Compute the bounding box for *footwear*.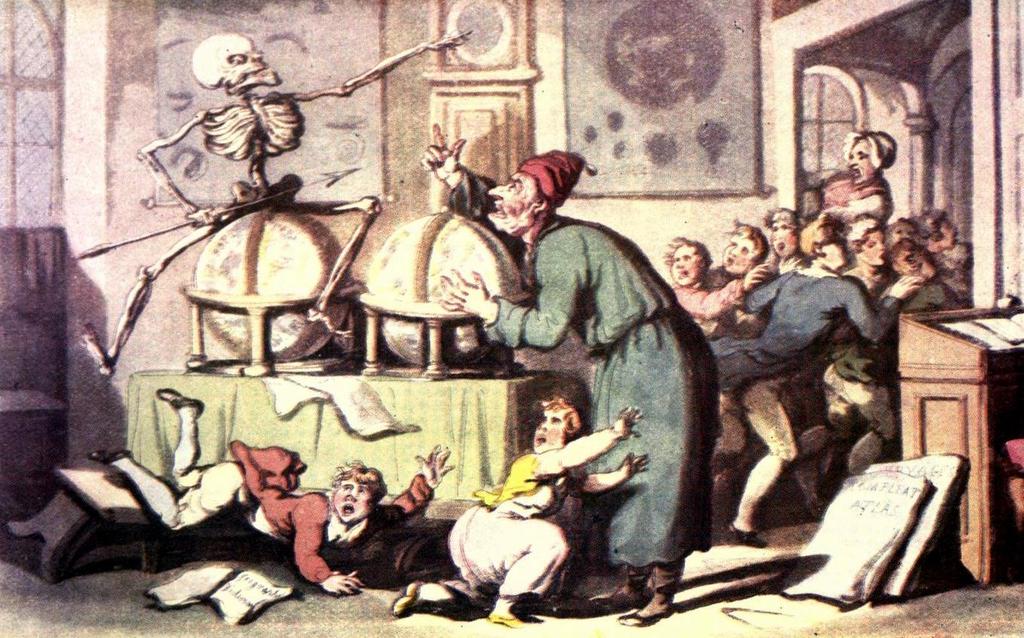
bbox=[727, 524, 779, 551].
